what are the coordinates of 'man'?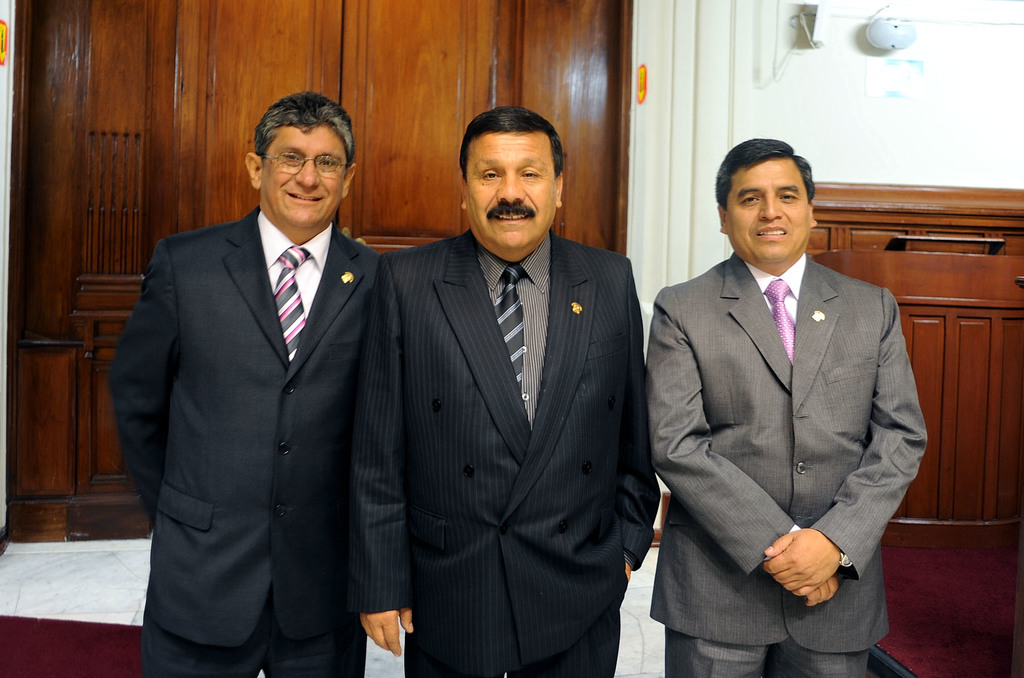
(346, 102, 661, 677).
